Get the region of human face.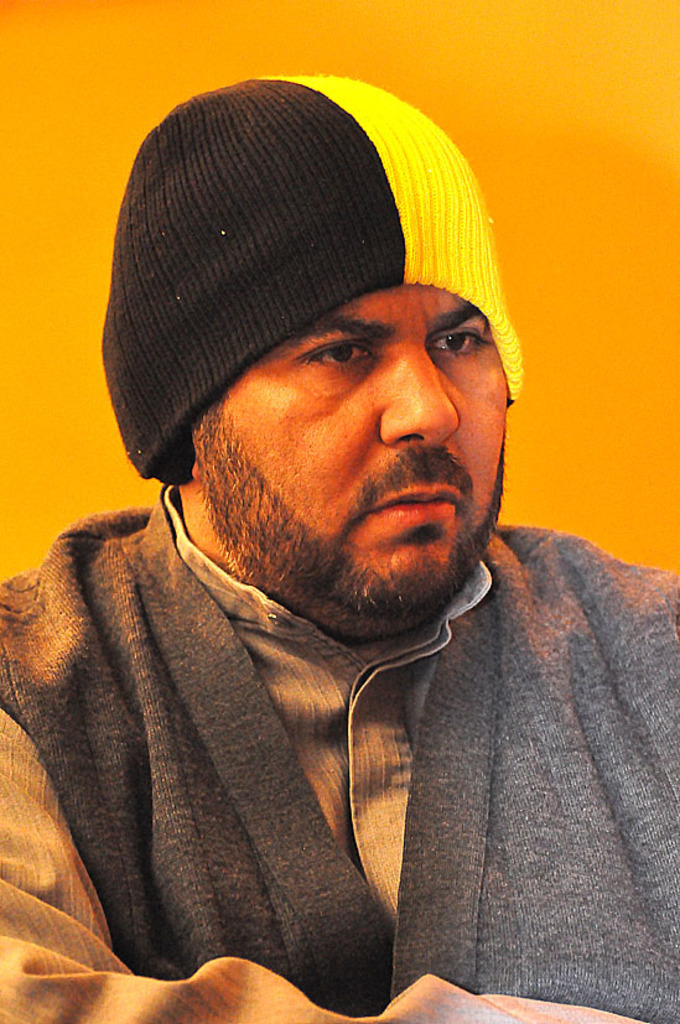
bbox=(190, 281, 504, 629).
